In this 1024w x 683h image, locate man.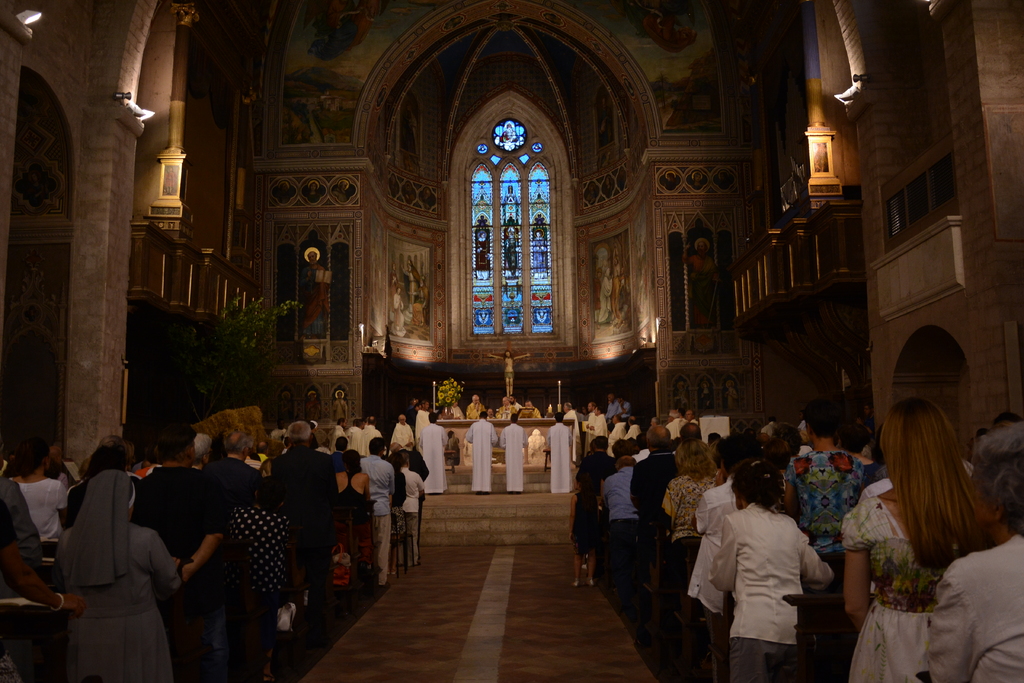
Bounding box: {"x1": 414, "y1": 399, "x2": 429, "y2": 447}.
